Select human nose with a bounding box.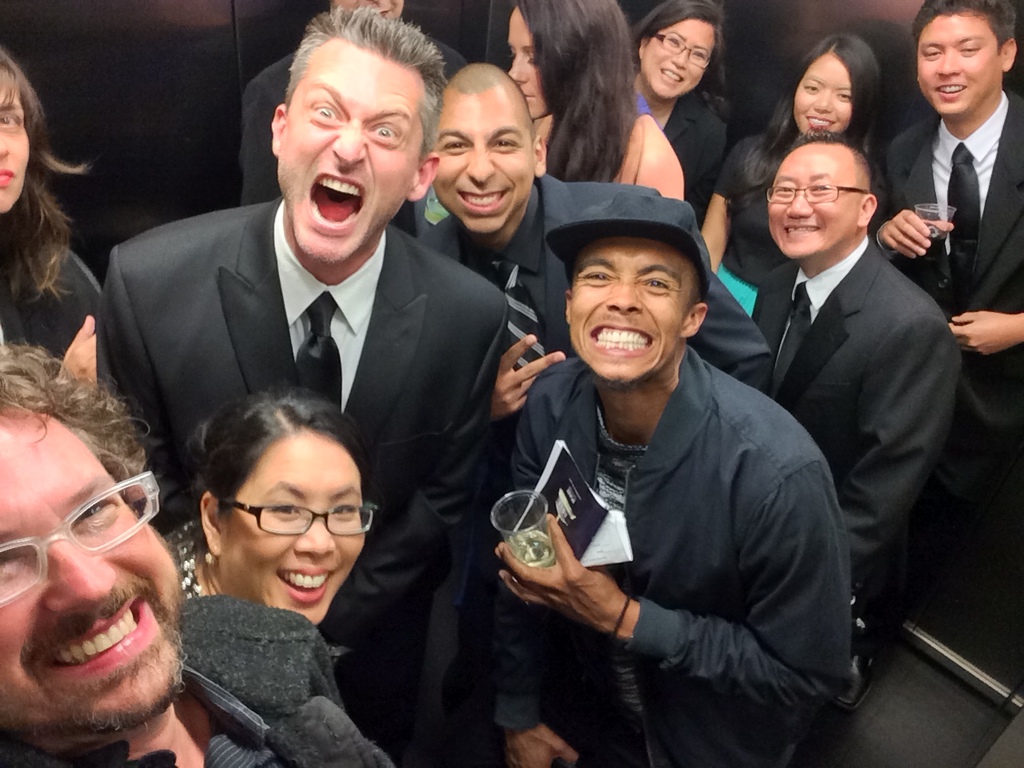
left=669, top=49, right=687, bottom=67.
